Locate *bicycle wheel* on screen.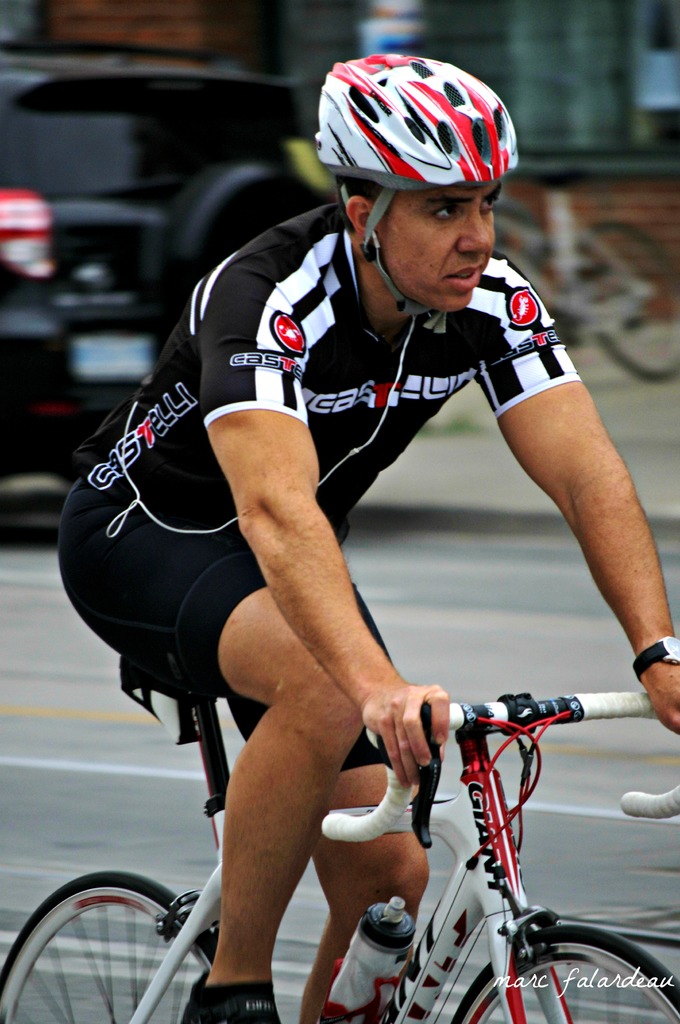
On screen at [0,870,220,1023].
